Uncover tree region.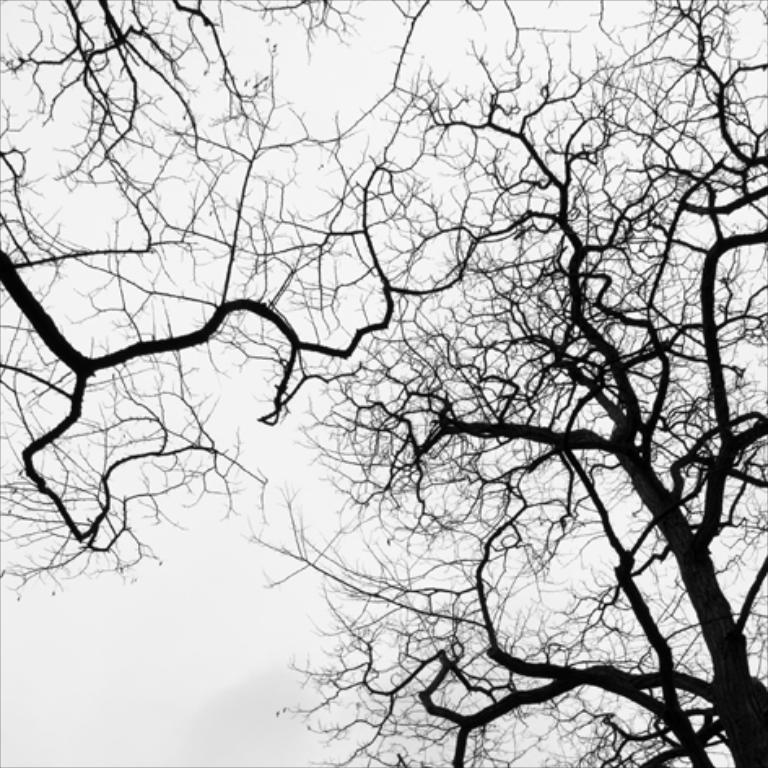
Uncovered: pyautogui.locateOnScreen(0, 0, 361, 594).
